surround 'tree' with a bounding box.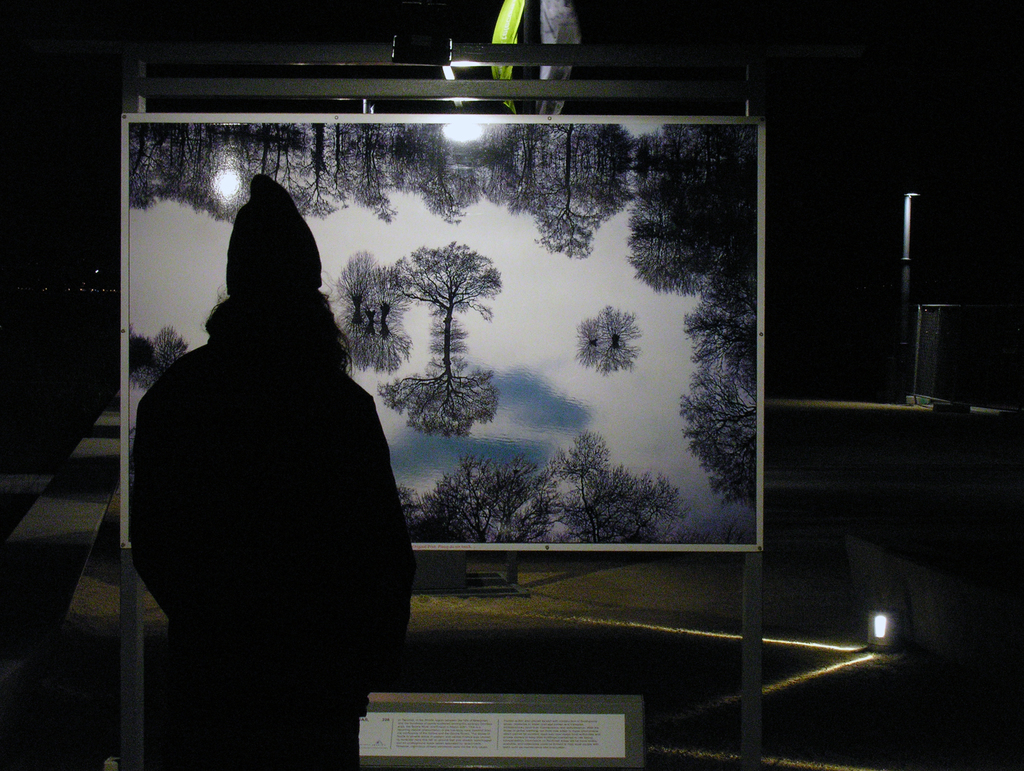
[374, 206, 499, 446].
